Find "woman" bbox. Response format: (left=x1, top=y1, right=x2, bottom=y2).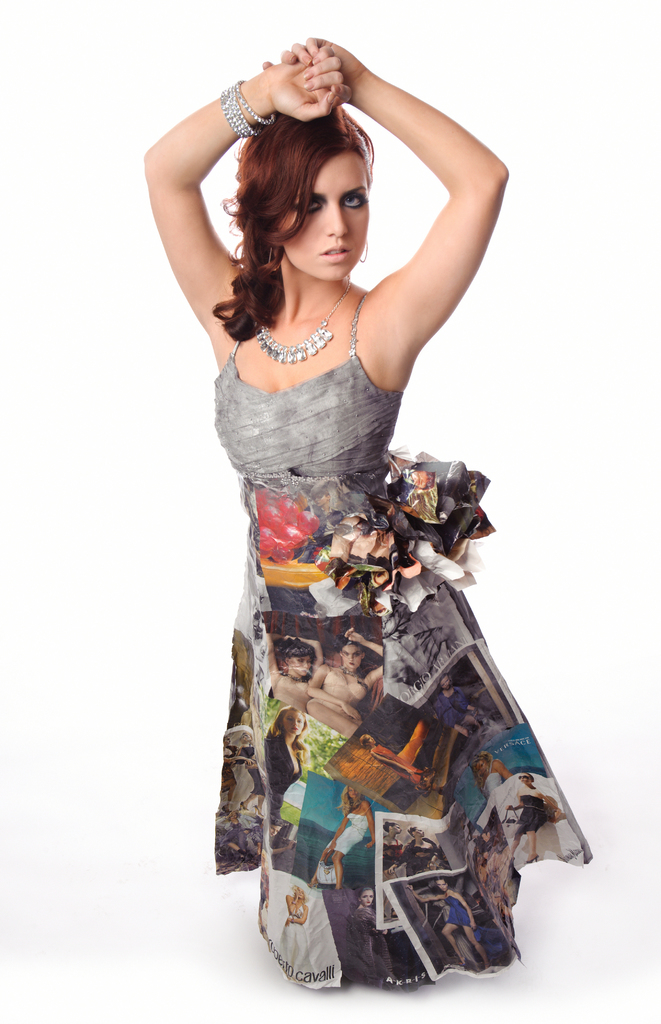
(left=276, top=886, right=312, bottom=977).
